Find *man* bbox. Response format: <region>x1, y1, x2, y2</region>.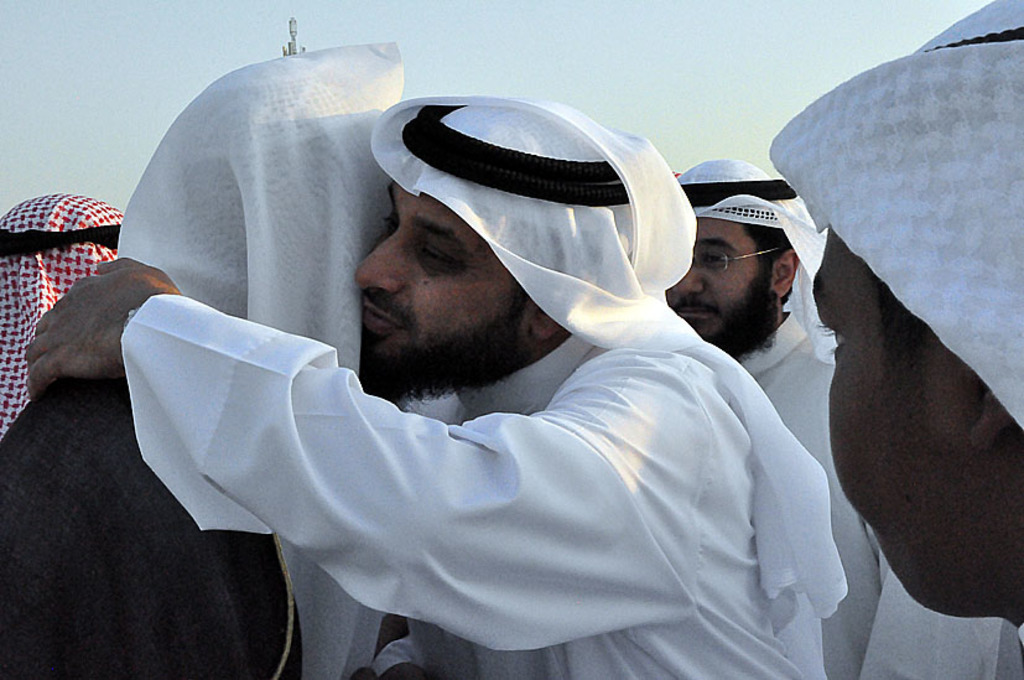
<region>769, 0, 1023, 679</region>.
